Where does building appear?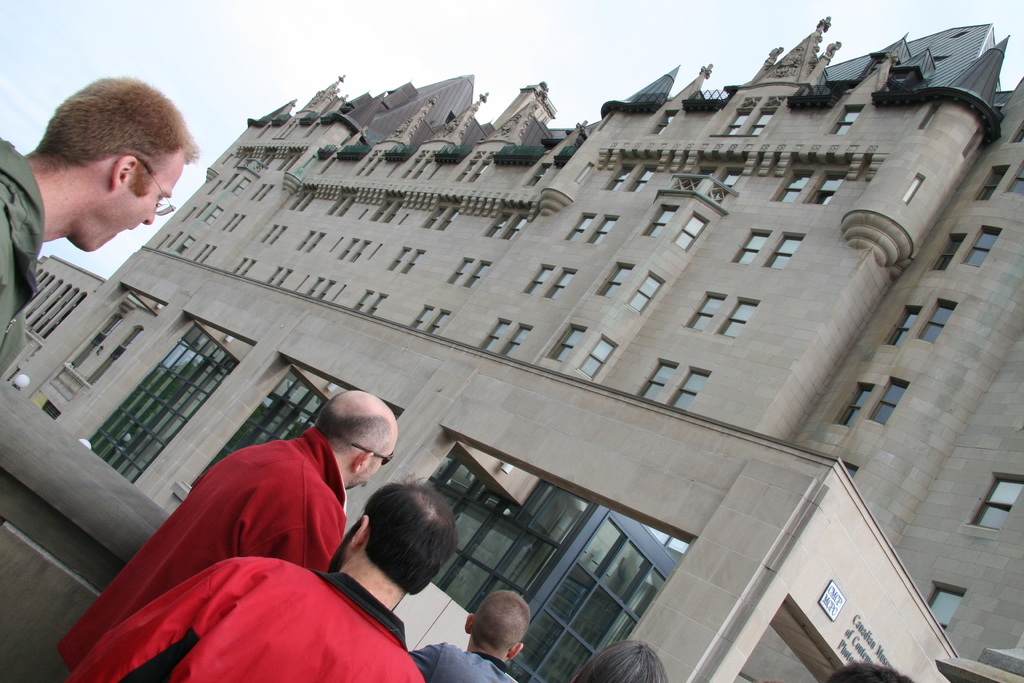
Appears at x1=3 y1=17 x2=1023 y2=682.
